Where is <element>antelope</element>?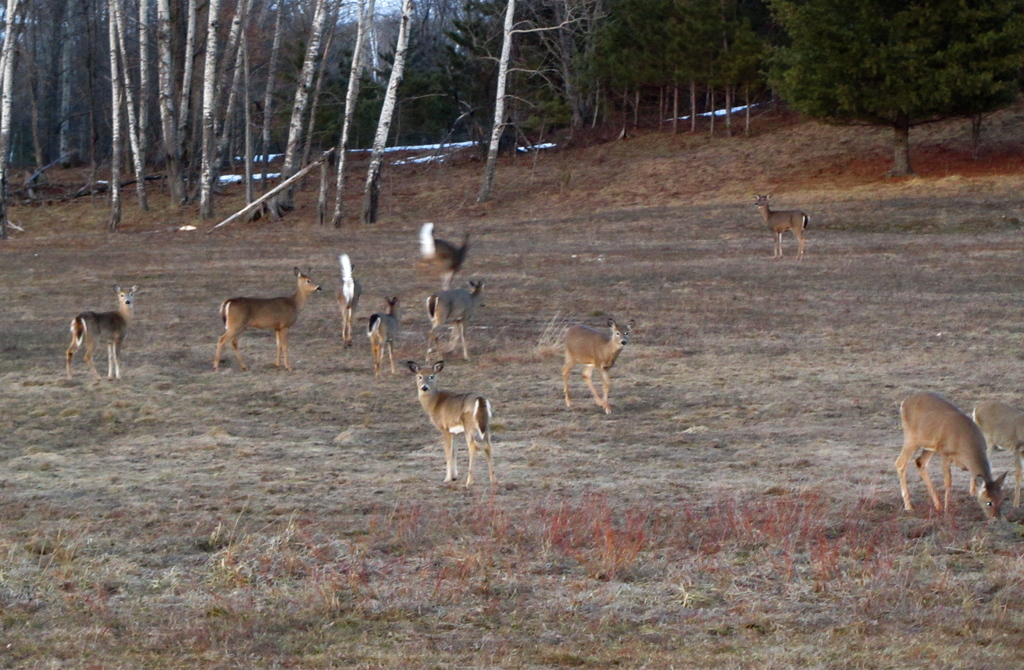
362, 297, 399, 375.
